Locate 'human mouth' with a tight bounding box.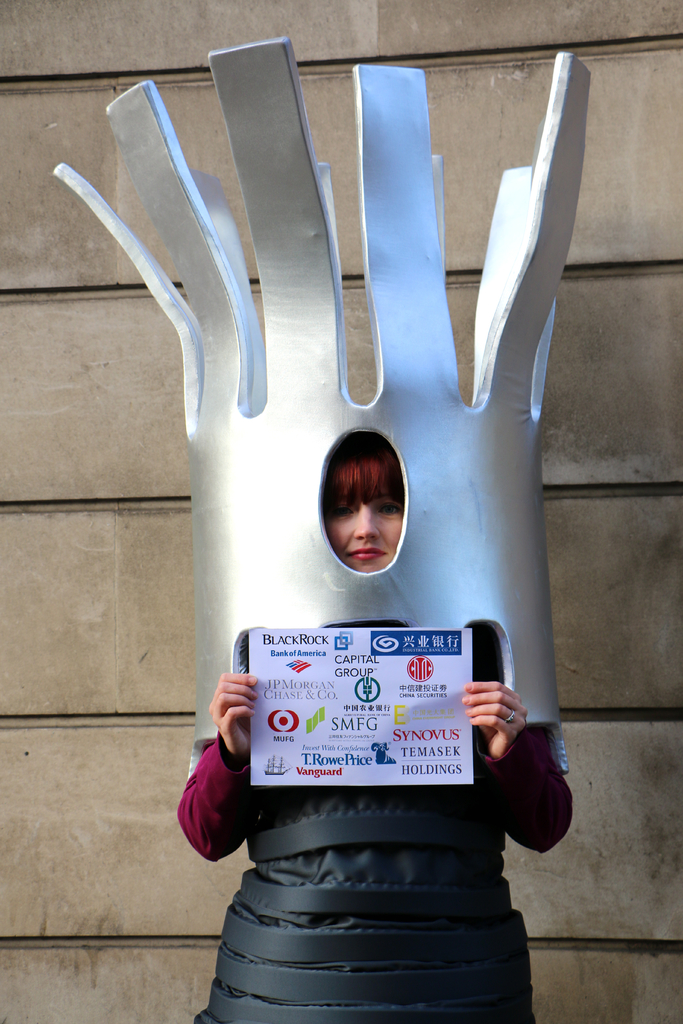
x1=346, y1=547, x2=383, y2=559.
